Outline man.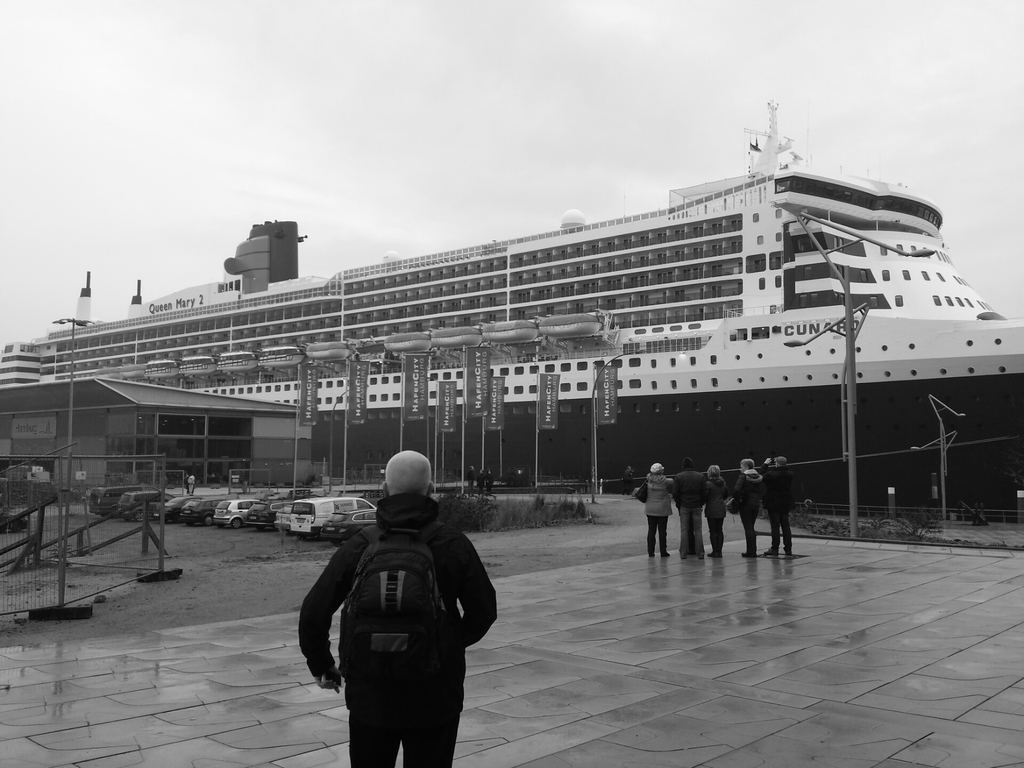
Outline: box=[485, 468, 493, 497].
